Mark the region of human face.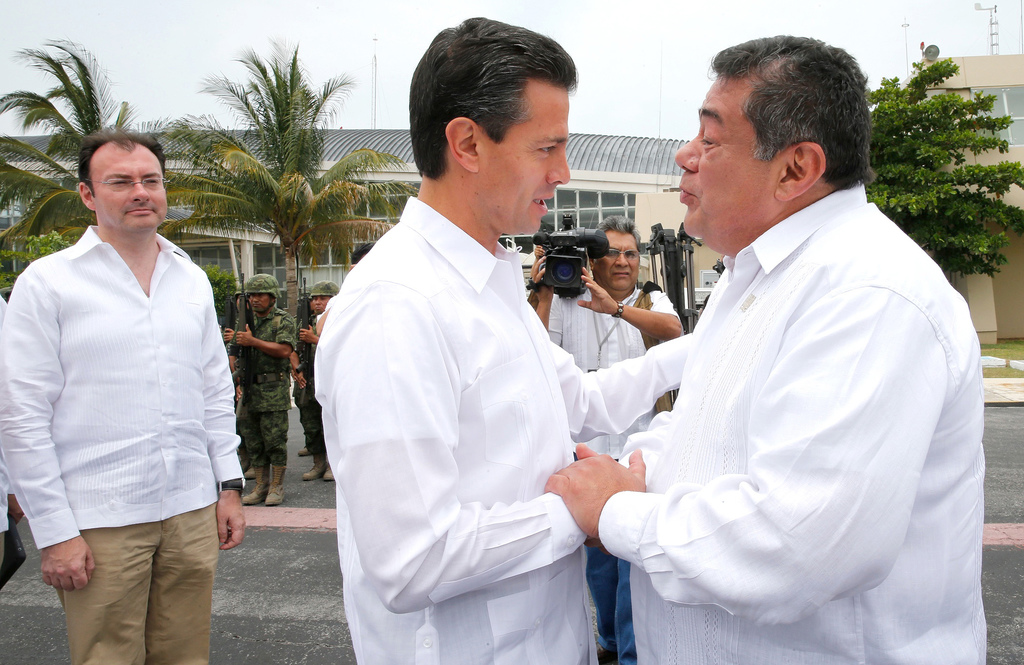
Region: [480, 79, 570, 227].
